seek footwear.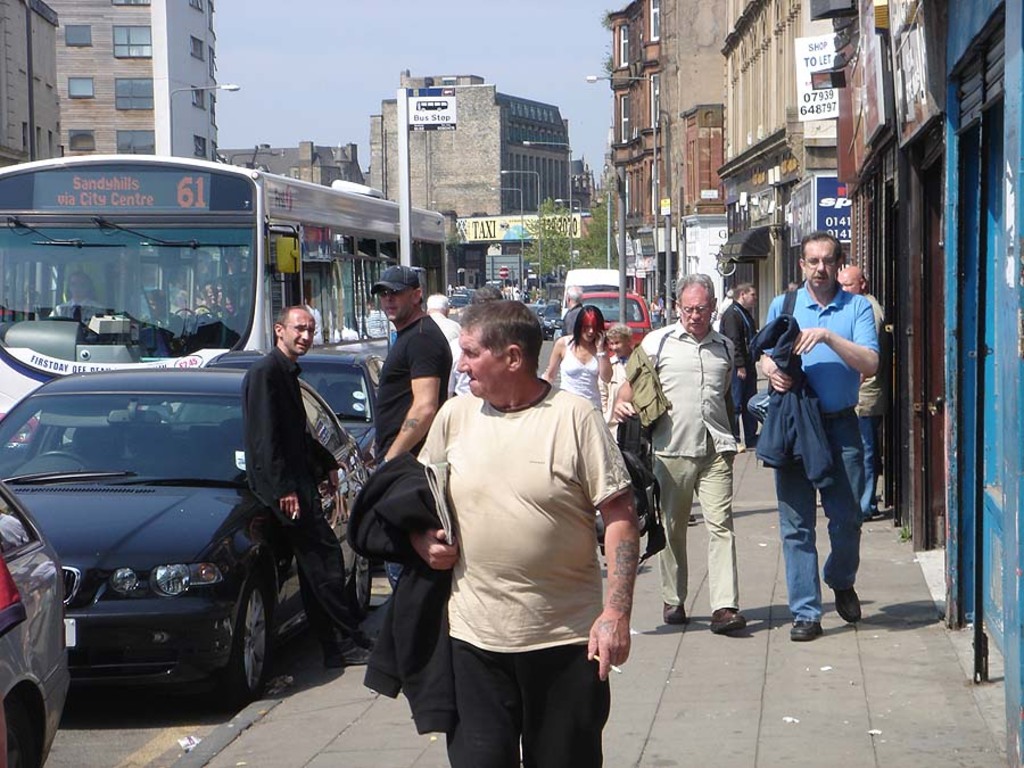
<region>785, 619, 824, 641</region>.
